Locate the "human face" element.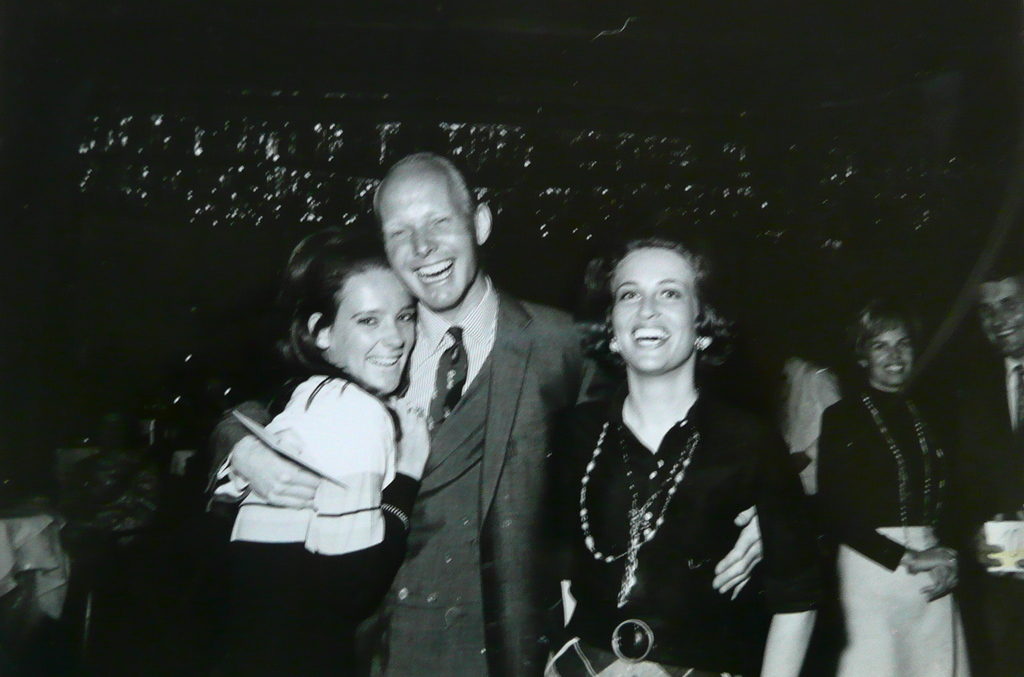
Element bbox: pyautogui.locateOnScreen(375, 186, 476, 310).
